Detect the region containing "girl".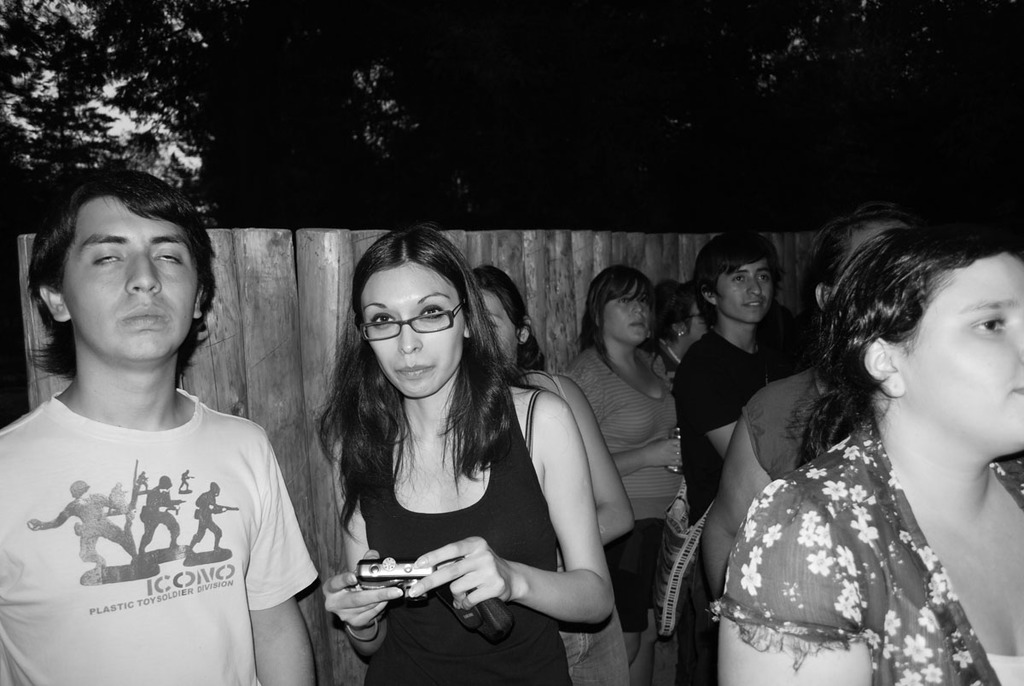
x1=324 y1=234 x2=608 y2=682.
